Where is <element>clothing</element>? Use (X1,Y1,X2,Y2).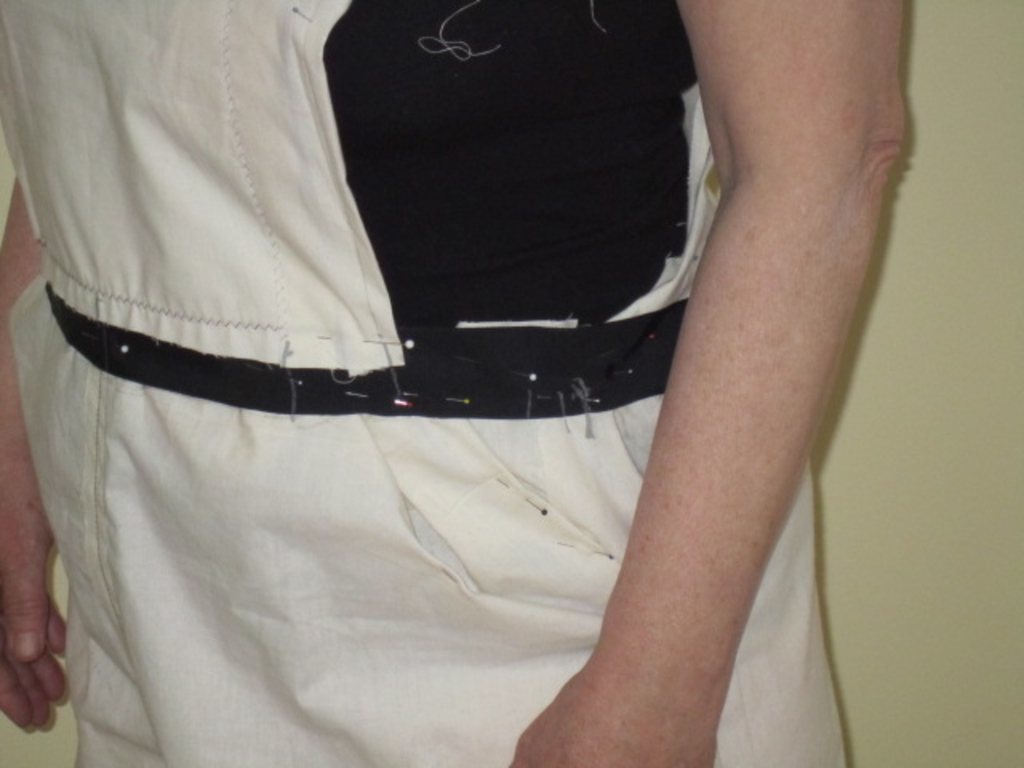
(0,0,845,766).
